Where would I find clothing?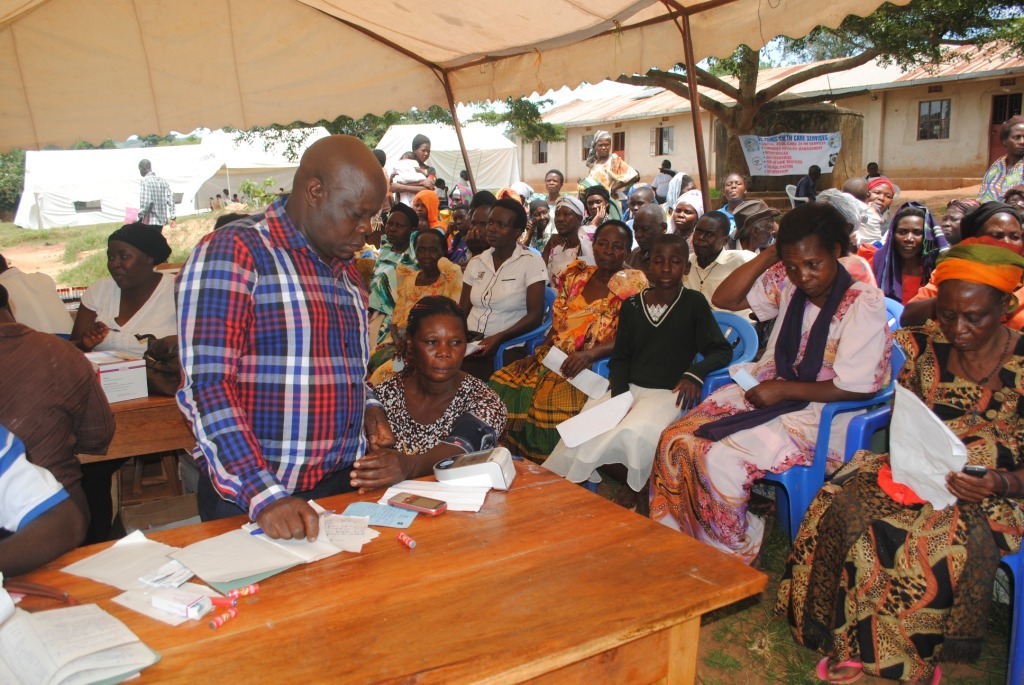
At 530 194 563 214.
